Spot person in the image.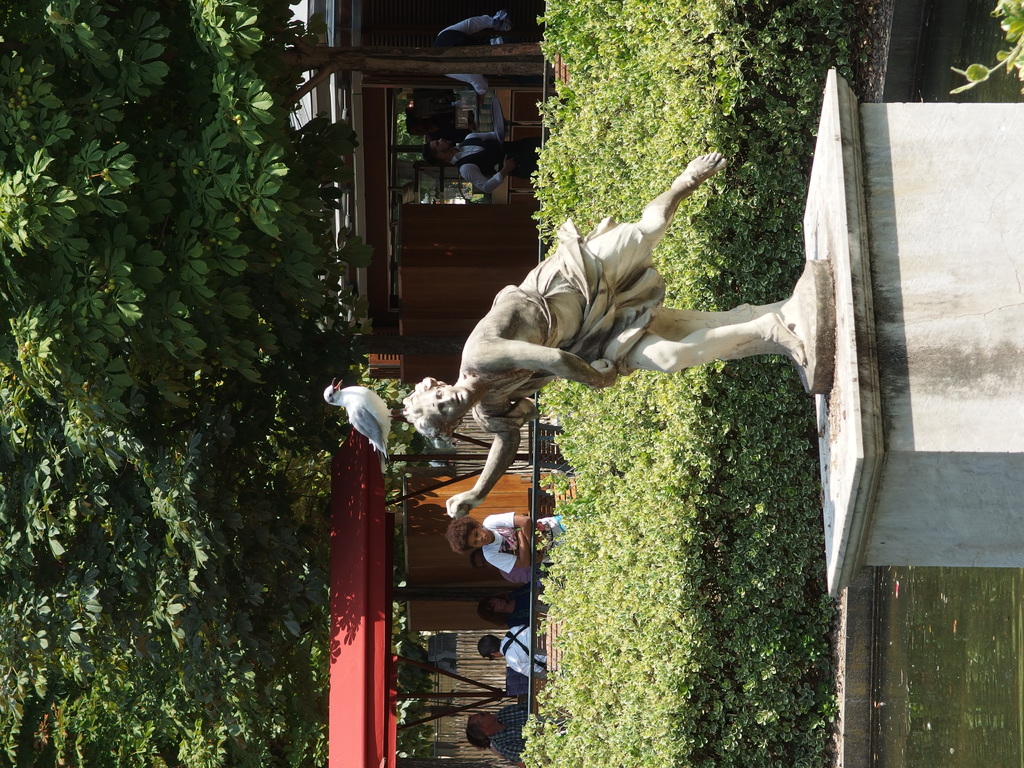
person found at pyautogui.locateOnScreen(469, 710, 525, 767).
